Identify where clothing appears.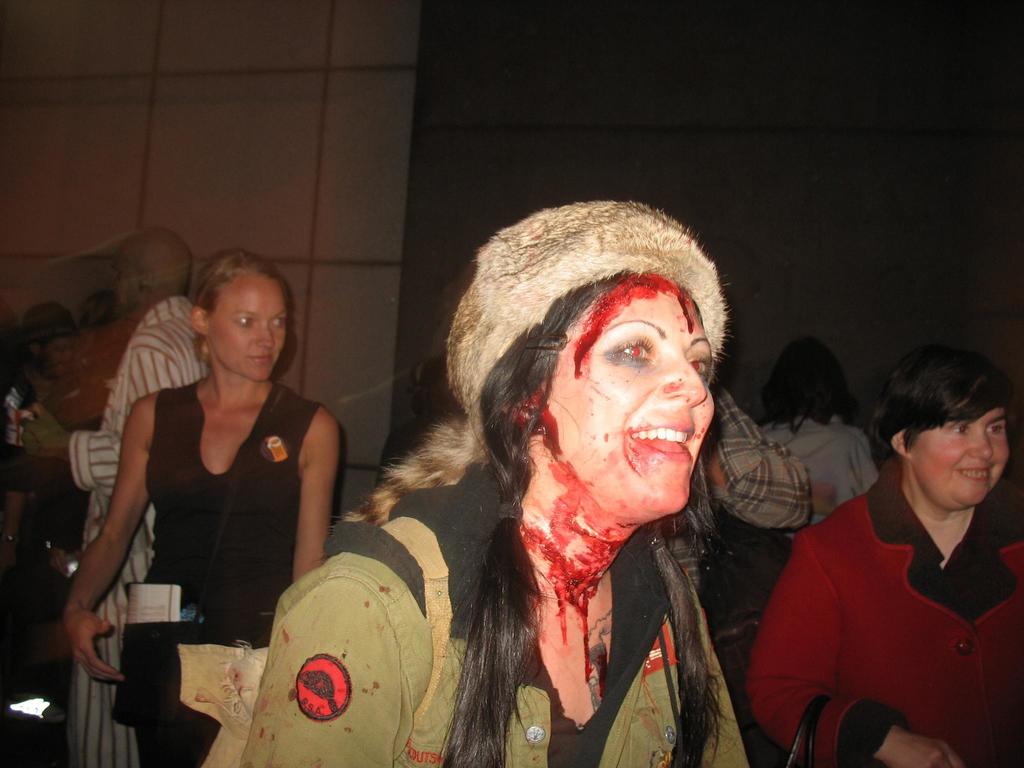
Appears at <region>149, 381, 326, 767</region>.
